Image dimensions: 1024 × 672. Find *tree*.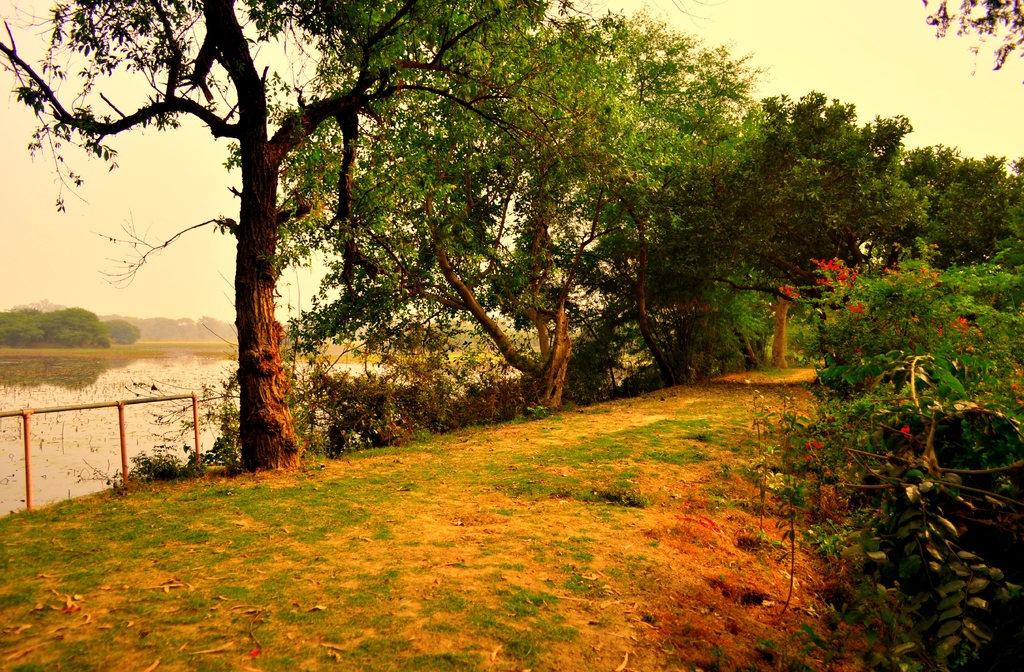
bbox=(0, 0, 595, 478).
